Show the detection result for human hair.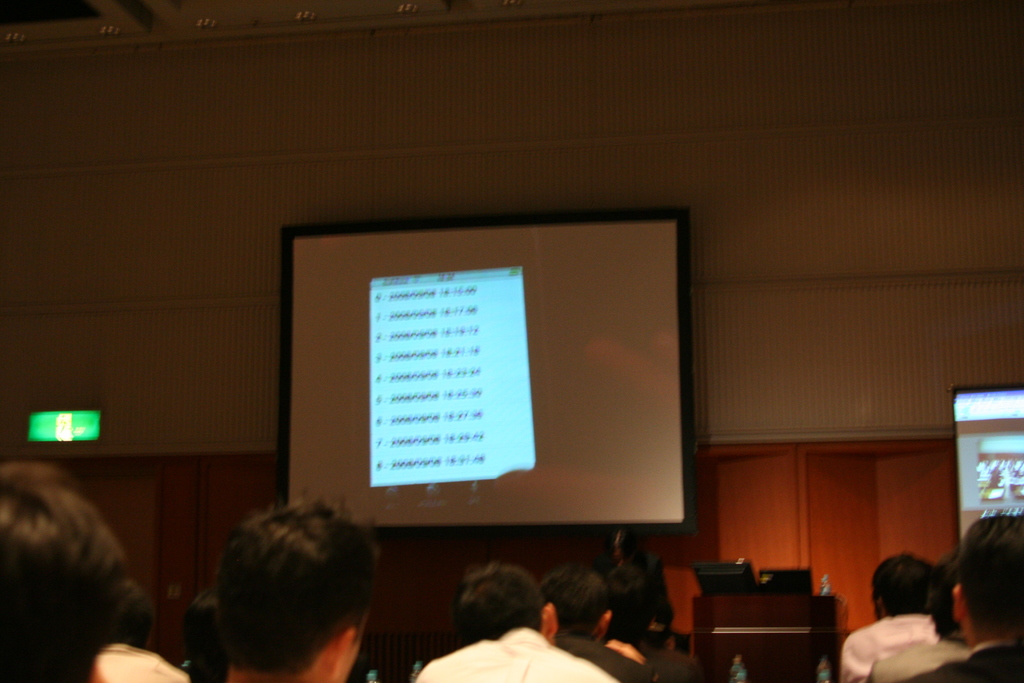
pyautogui.locateOnScreen(931, 553, 963, 637).
